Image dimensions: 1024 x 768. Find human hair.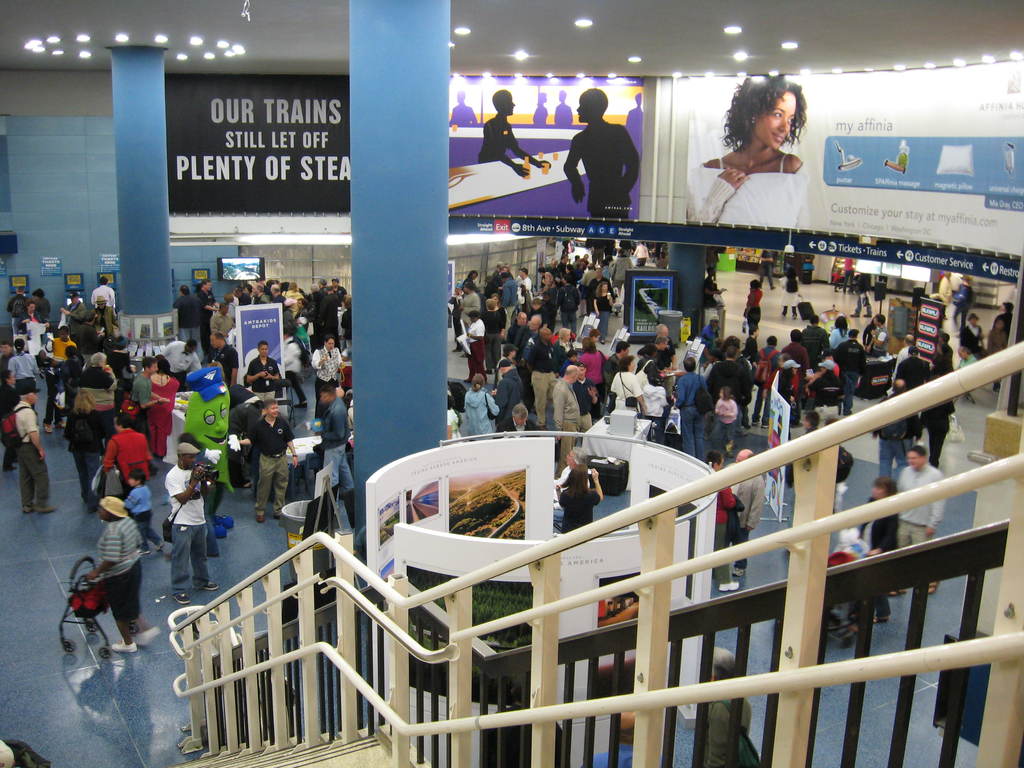
(714,645,733,680).
